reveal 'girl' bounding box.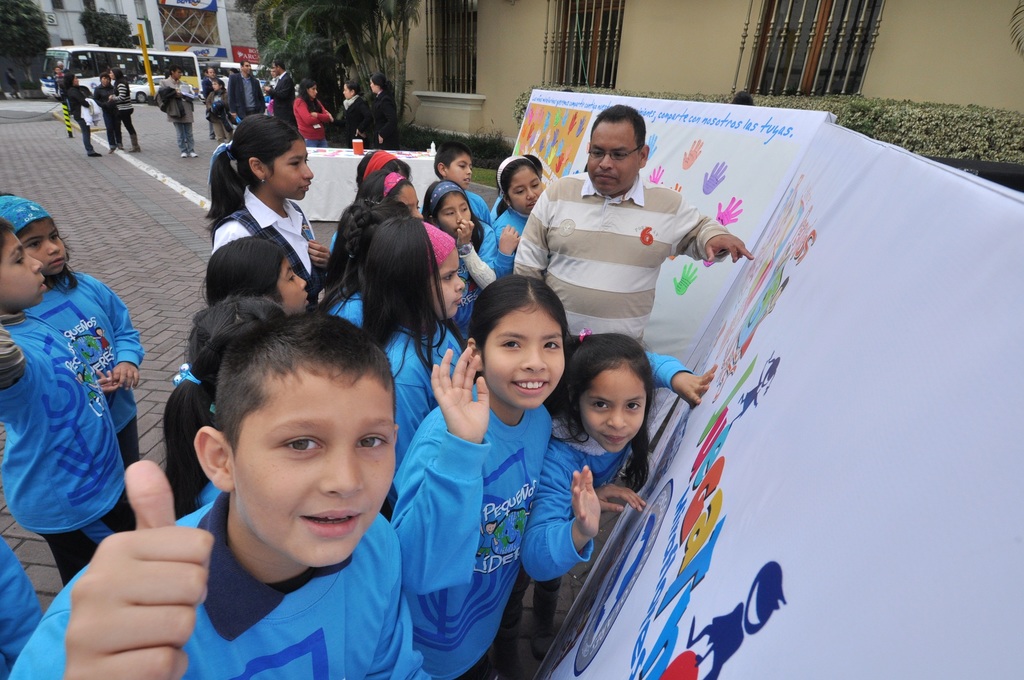
Revealed: [163, 292, 289, 518].
